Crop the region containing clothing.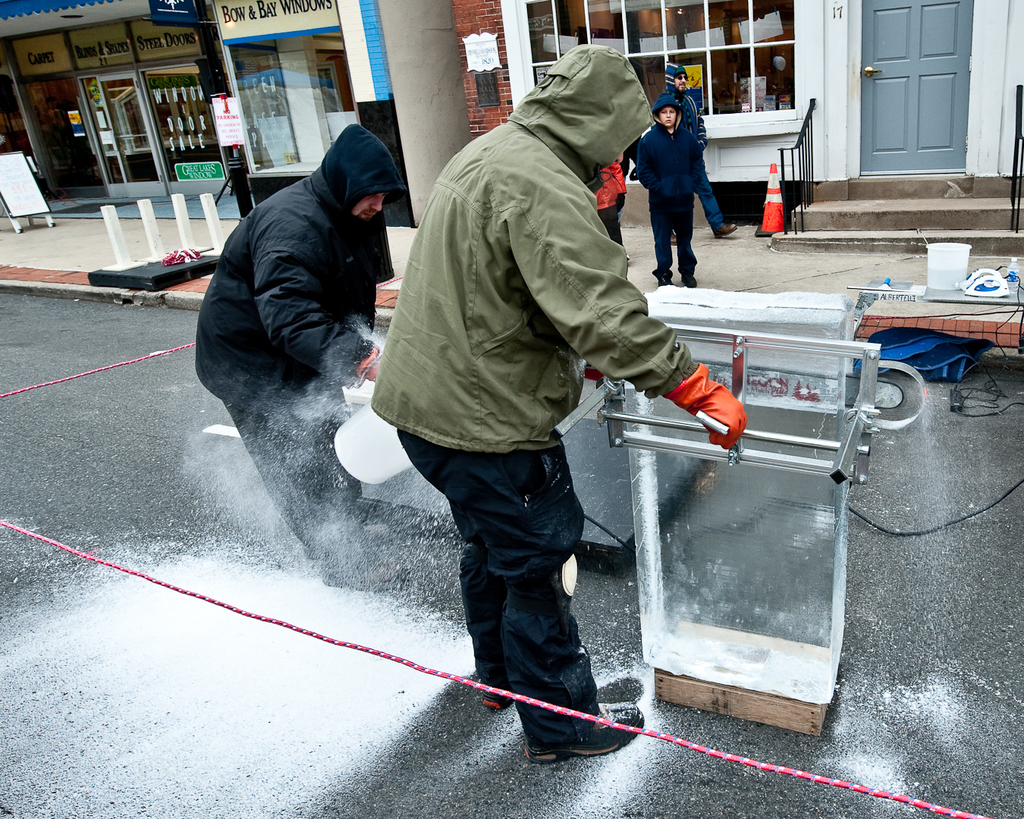
Crop region: [649, 56, 724, 239].
